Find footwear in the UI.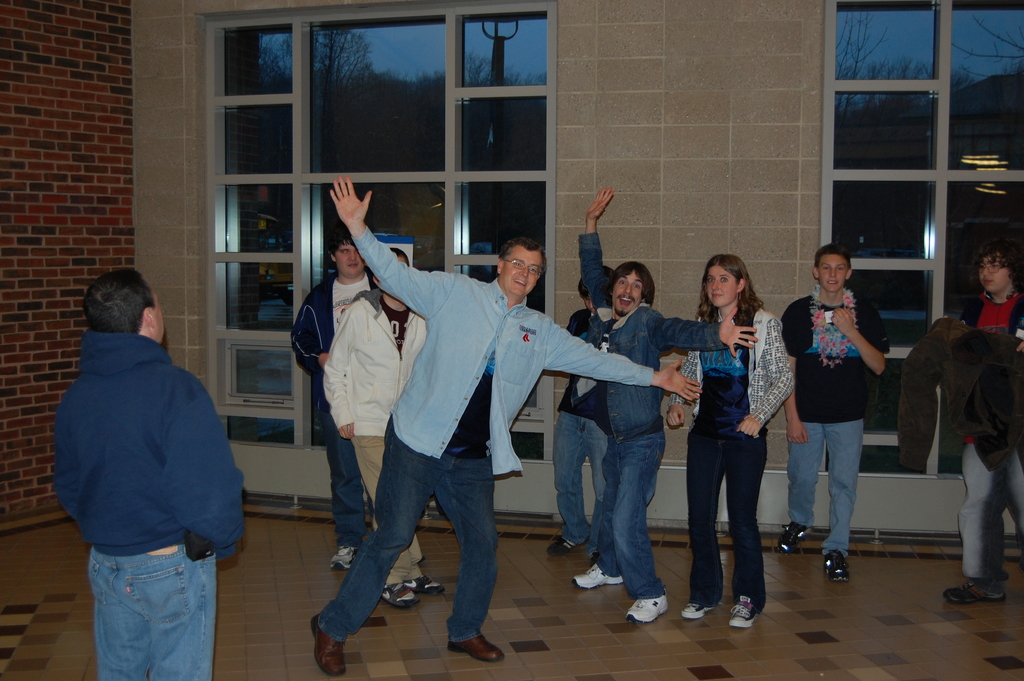
UI element at pyautogui.locateOnScreen(309, 612, 348, 678).
